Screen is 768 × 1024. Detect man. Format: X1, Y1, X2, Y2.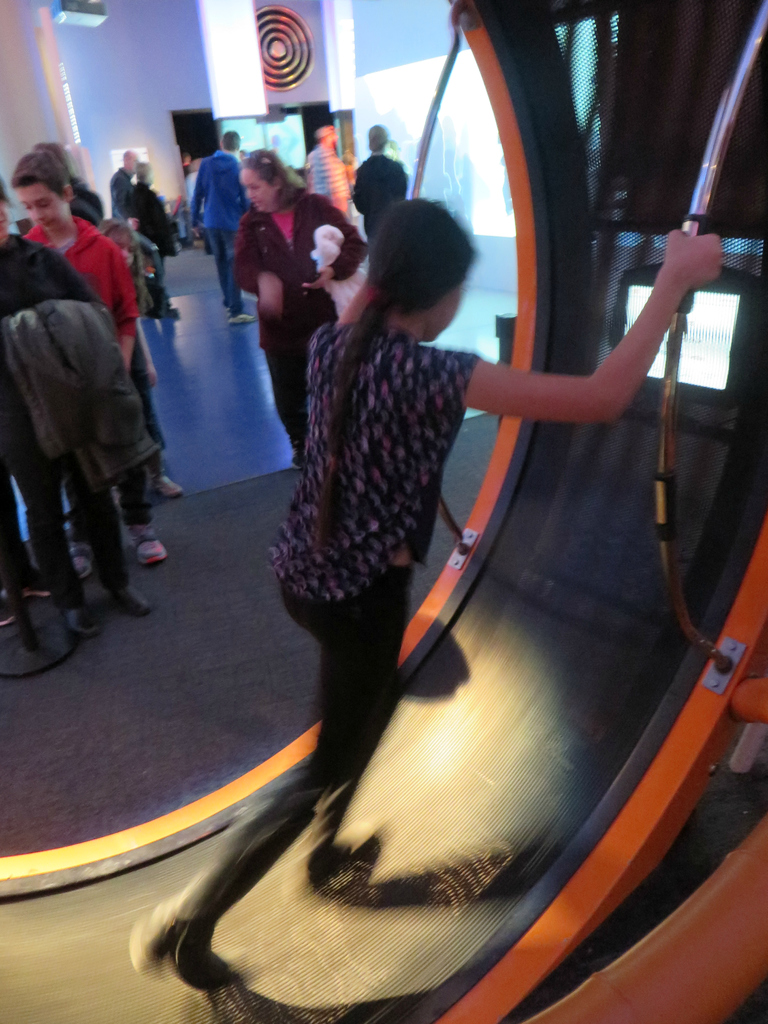
353, 122, 410, 268.
